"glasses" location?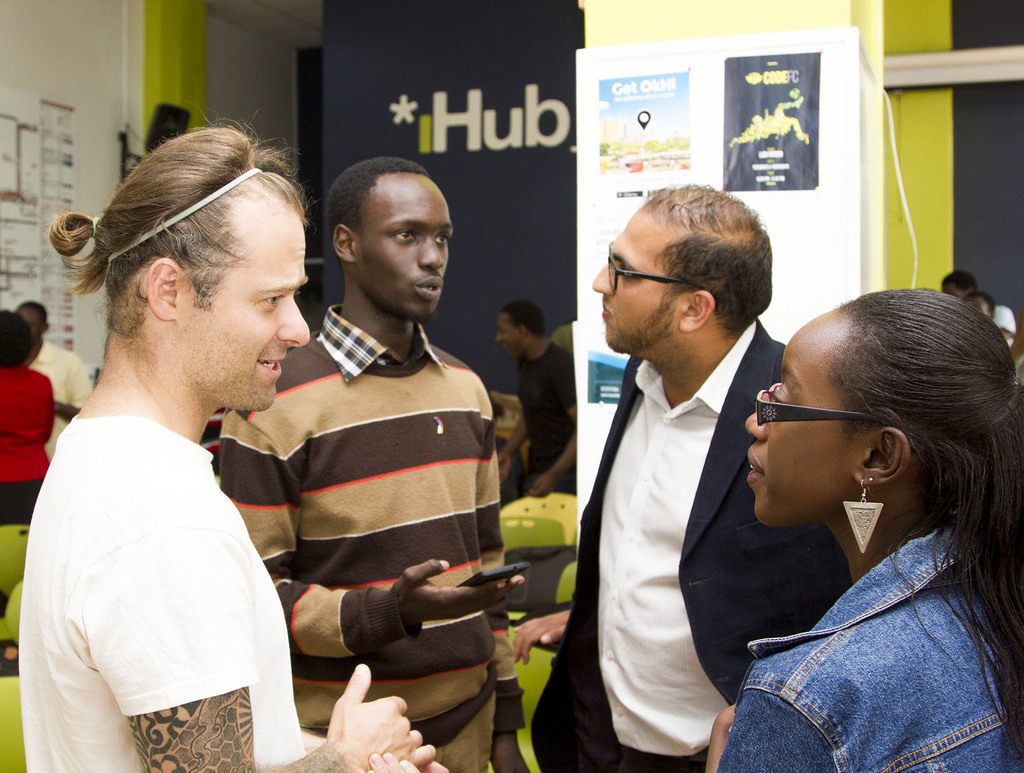
603/237/710/291
